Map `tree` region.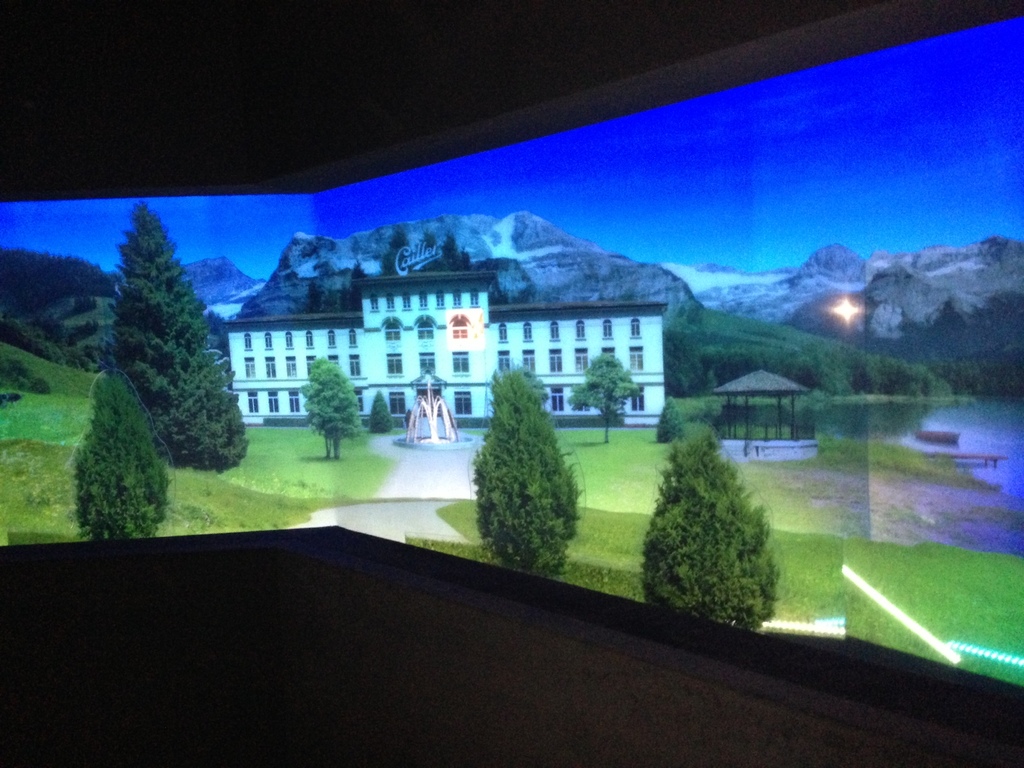
Mapped to [293,355,362,463].
